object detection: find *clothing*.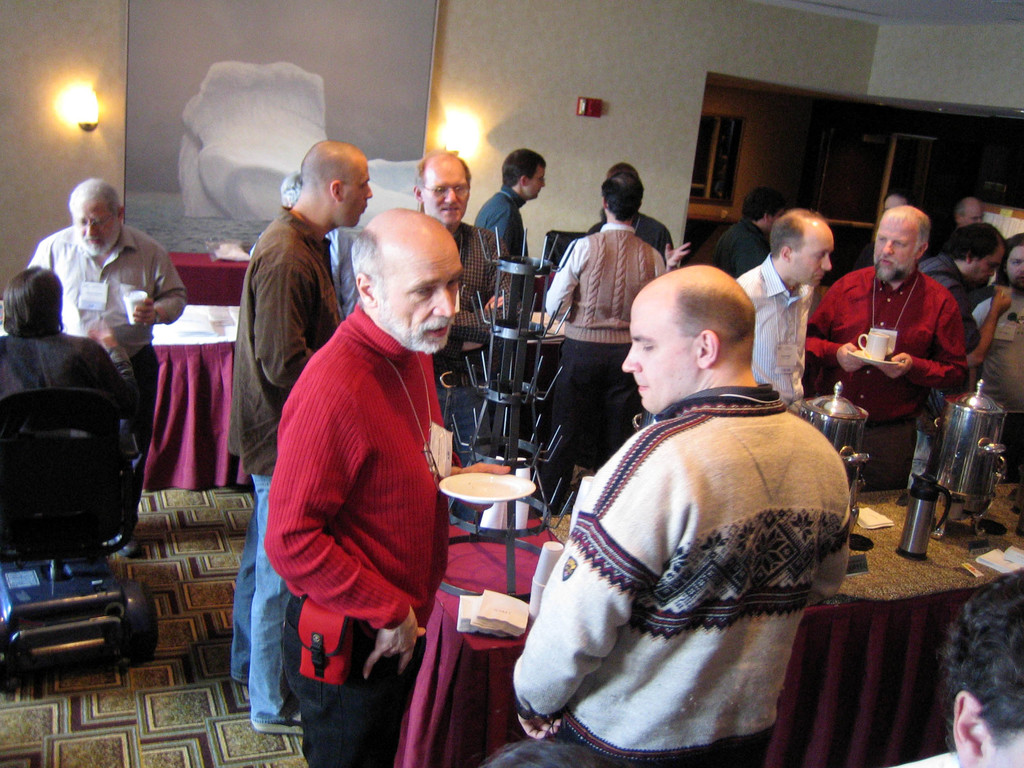
detection(730, 253, 822, 410).
